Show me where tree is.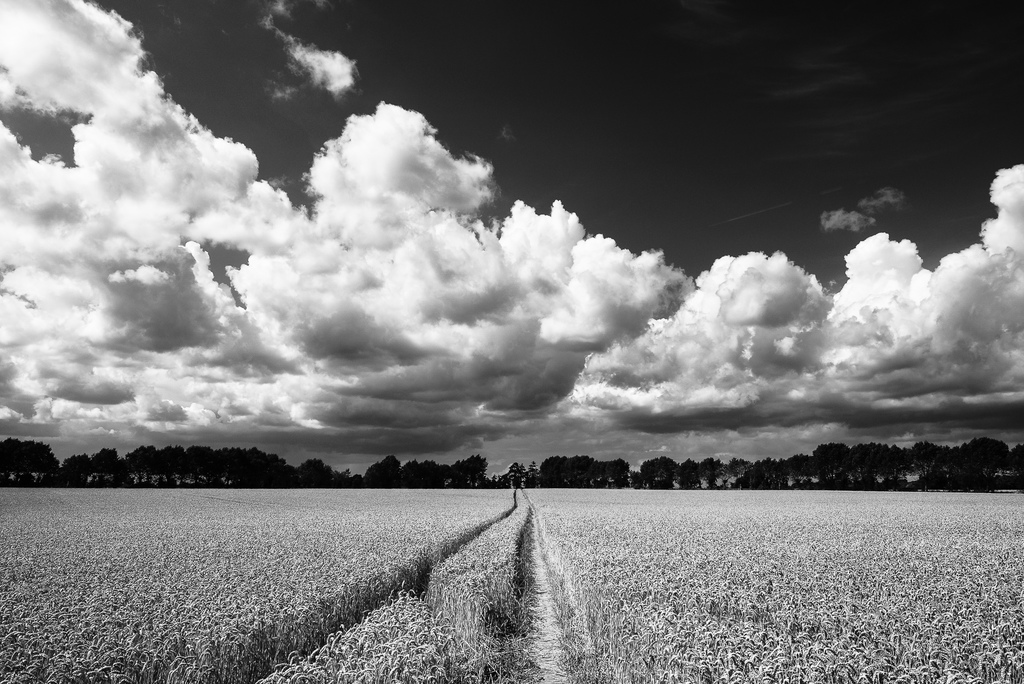
tree is at 752,448,820,492.
